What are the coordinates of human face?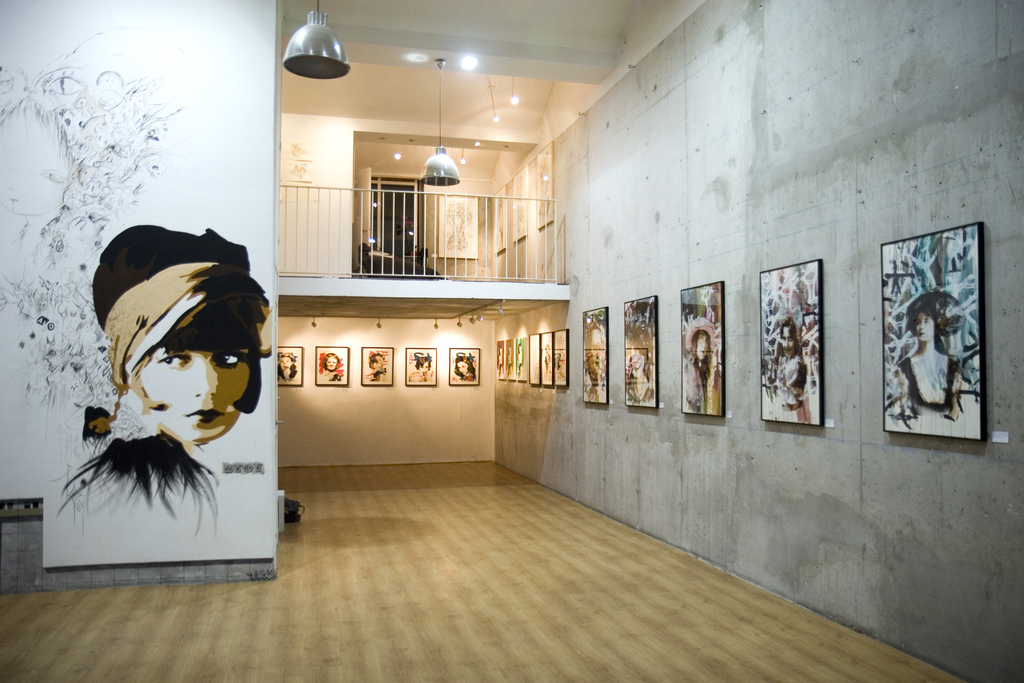
crop(780, 325, 797, 357).
